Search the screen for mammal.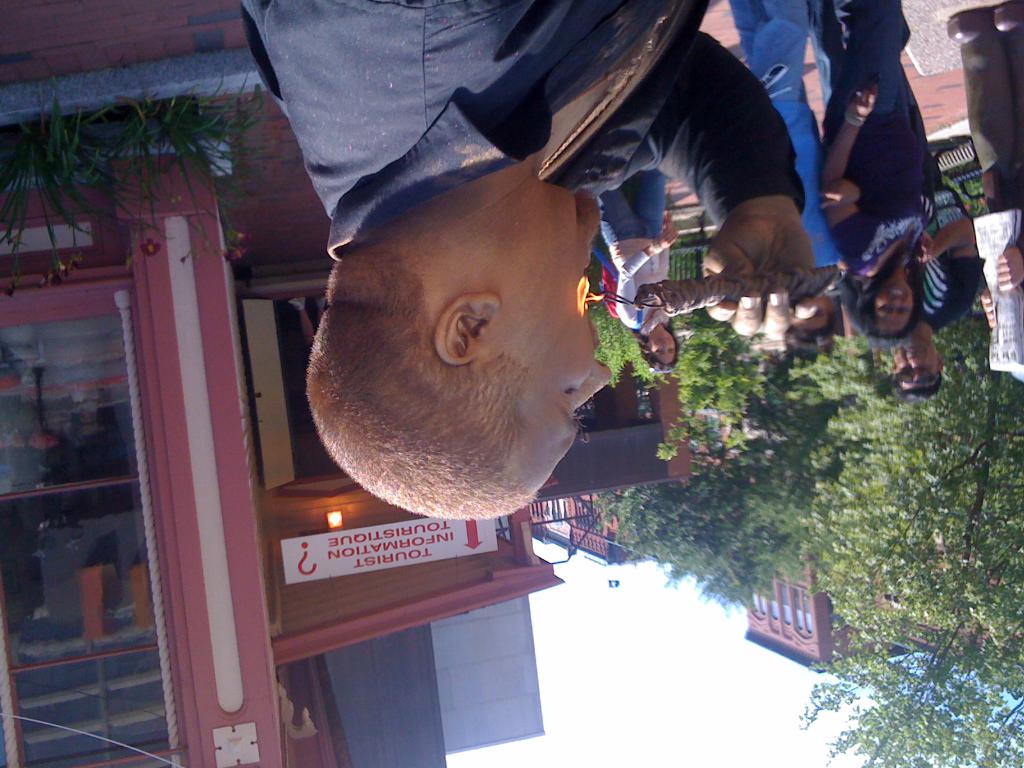
Found at (left=945, top=0, right=1023, bottom=384).
